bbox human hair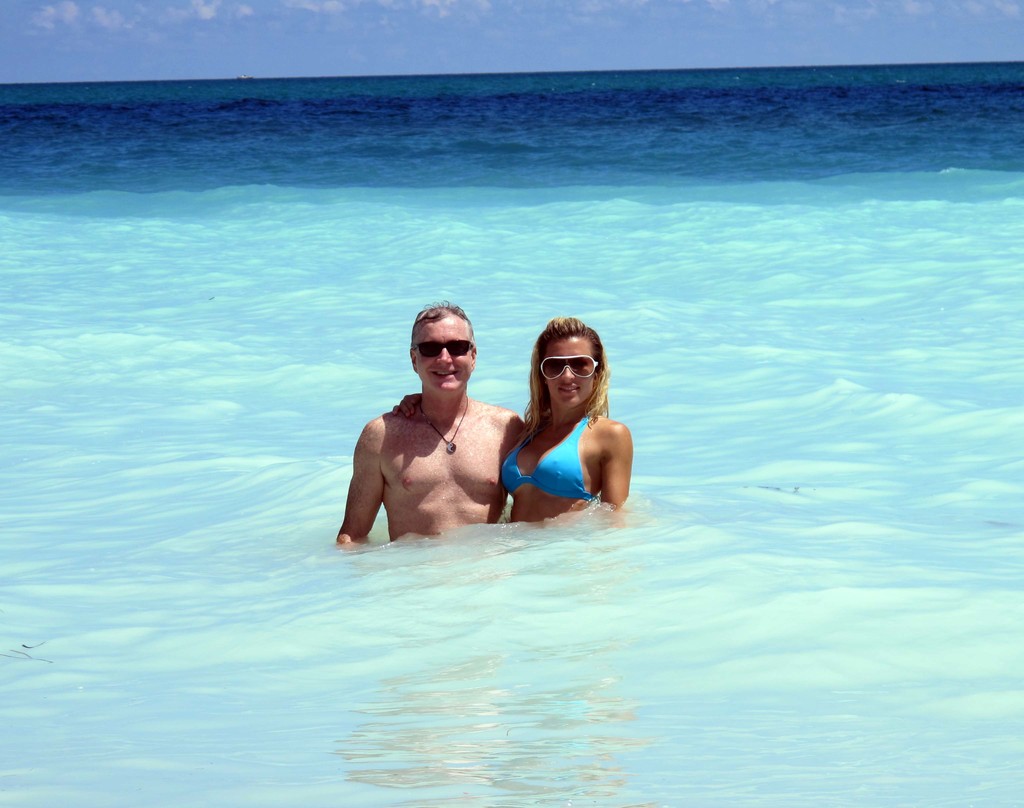
crop(524, 315, 607, 447)
